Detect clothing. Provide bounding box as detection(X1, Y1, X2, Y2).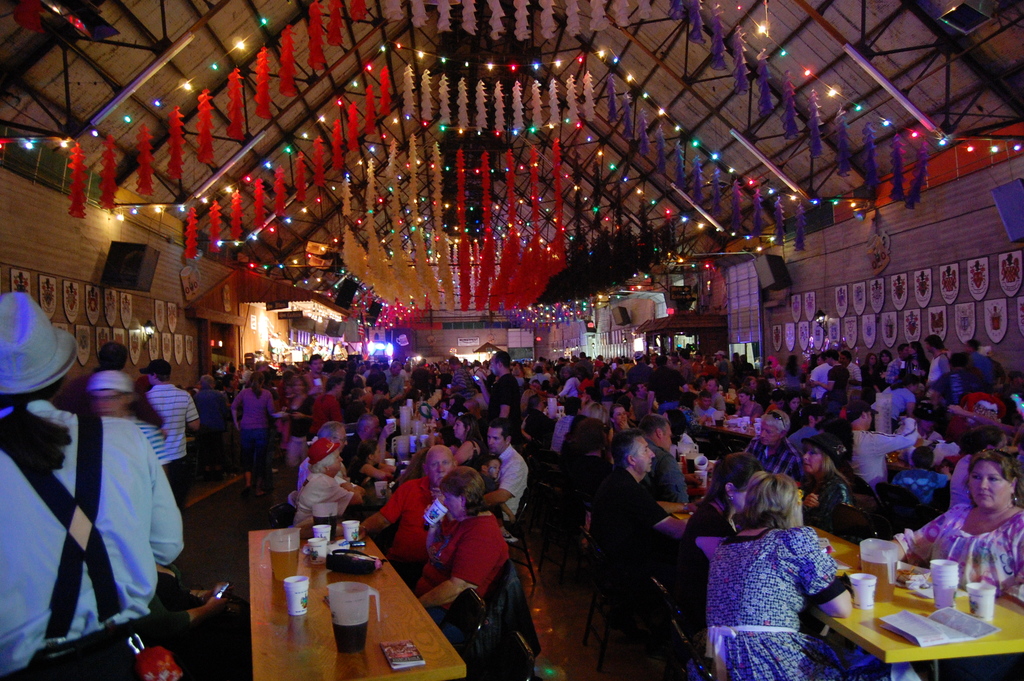
detection(925, 507, 1023, 603).
